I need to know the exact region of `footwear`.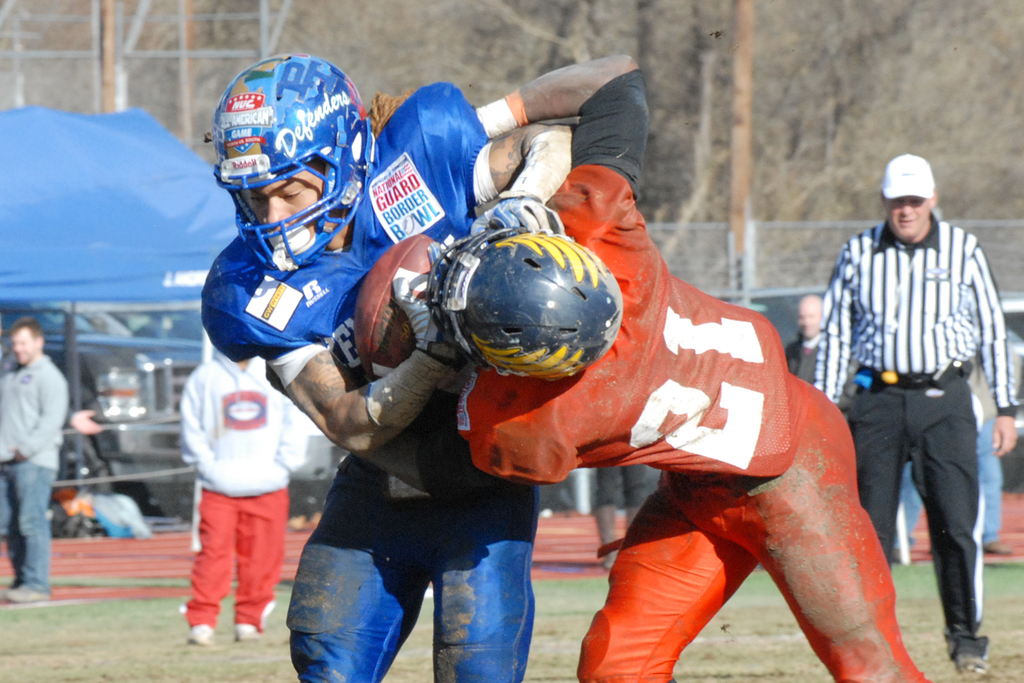
Region: 234 624 260 641.
